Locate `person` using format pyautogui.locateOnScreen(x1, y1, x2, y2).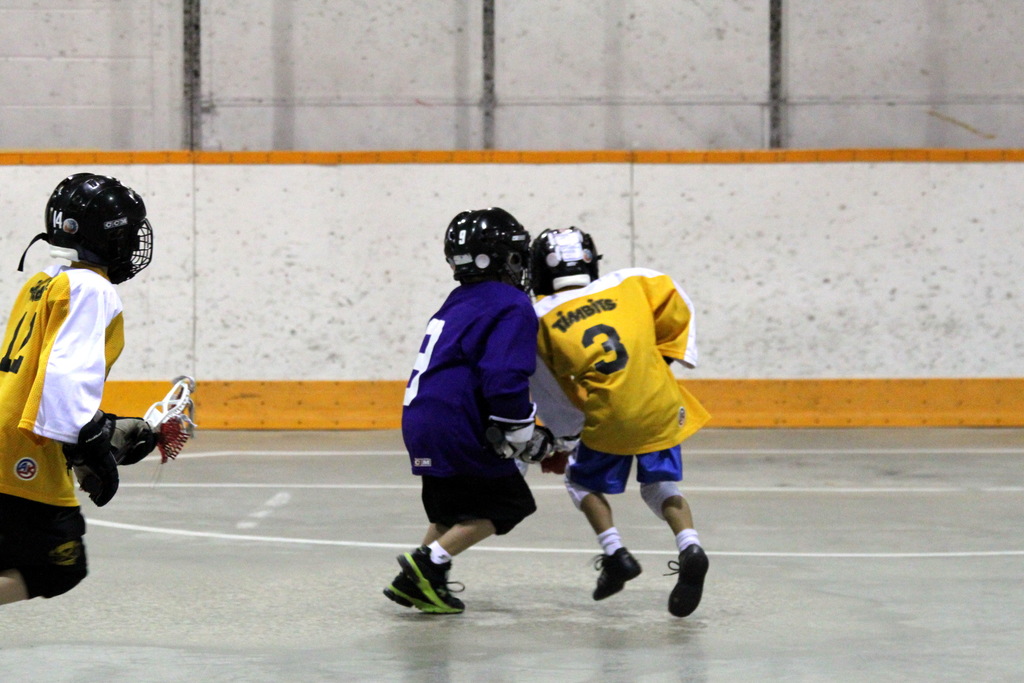
pyautogui.locateOnScreen(0, 170, 198, 611).
